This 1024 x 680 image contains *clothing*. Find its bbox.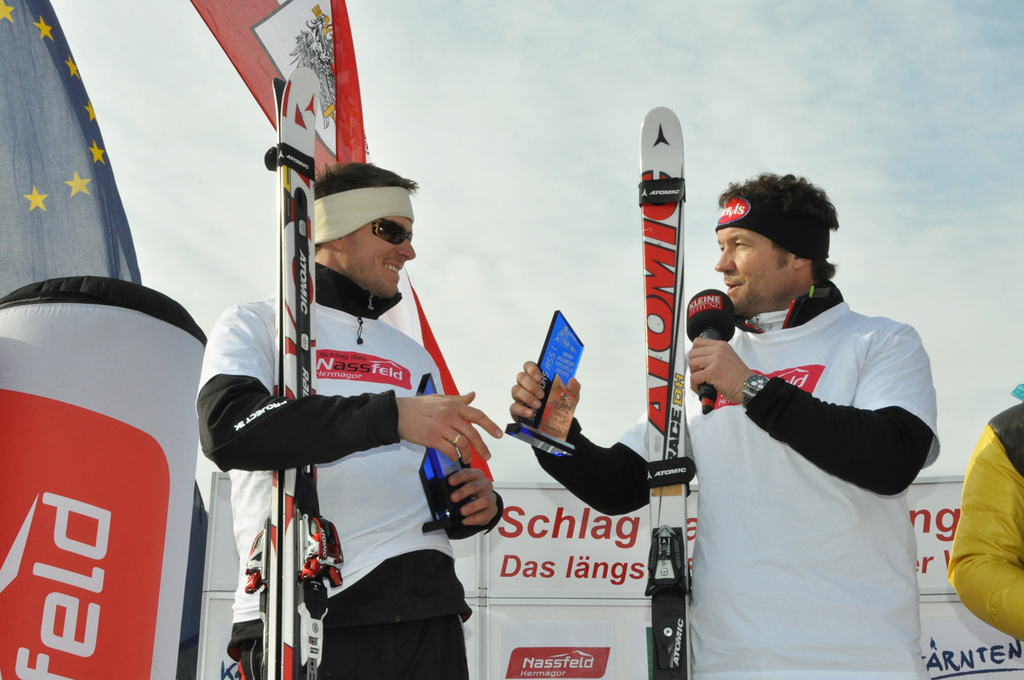
<bbox>533, 270, 940, 679</bbox>.
